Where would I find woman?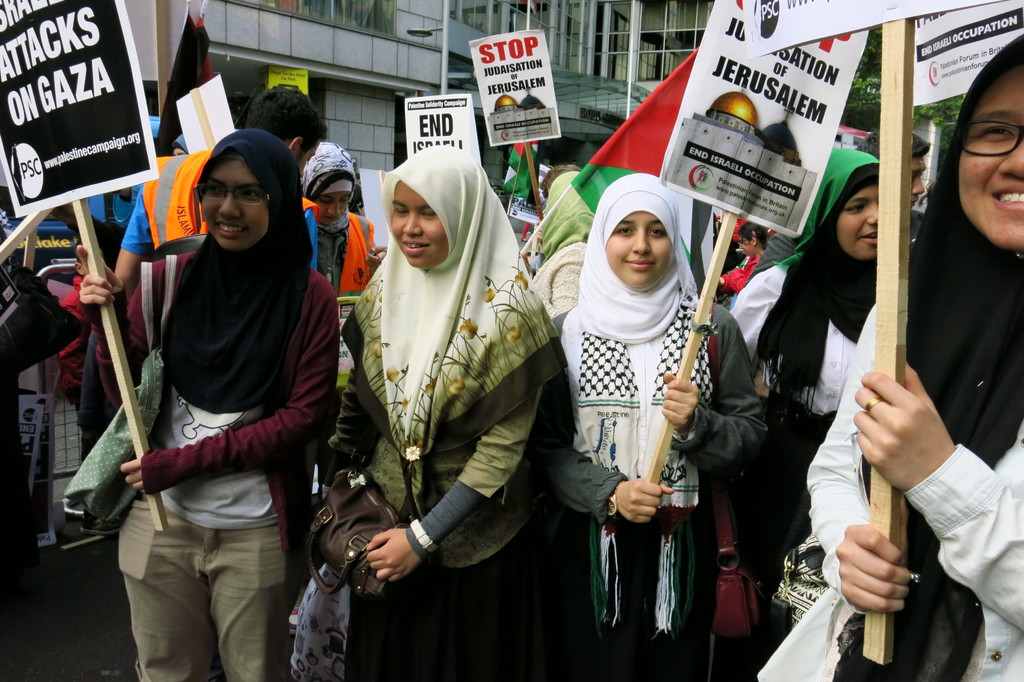
At 301:134:388:509.
